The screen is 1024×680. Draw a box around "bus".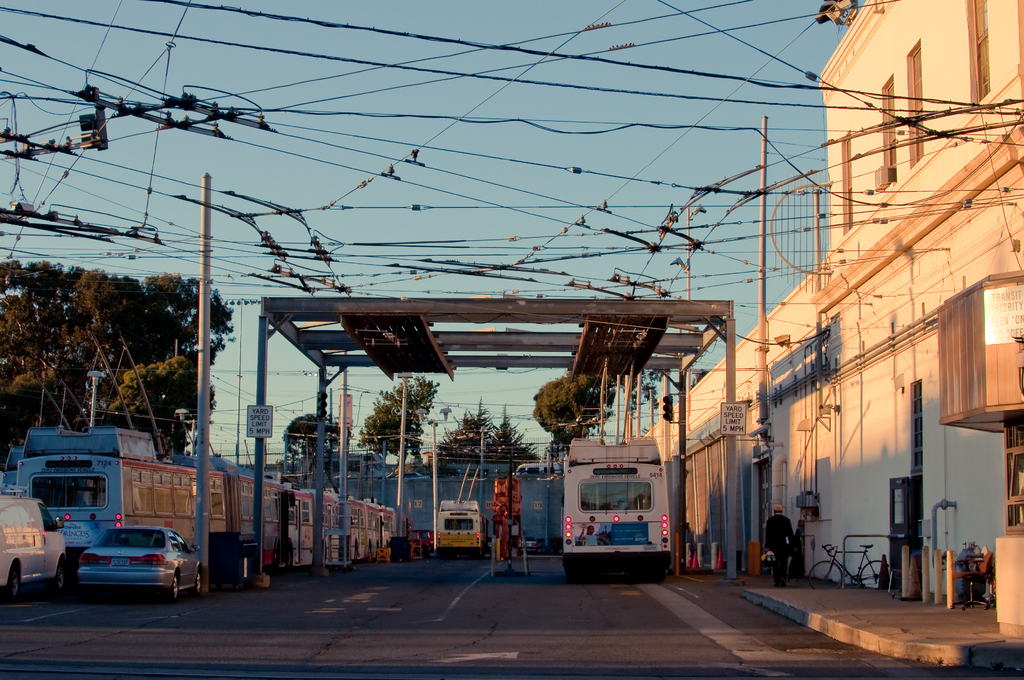
[left=434, top=503, right=484, bottom=555].
